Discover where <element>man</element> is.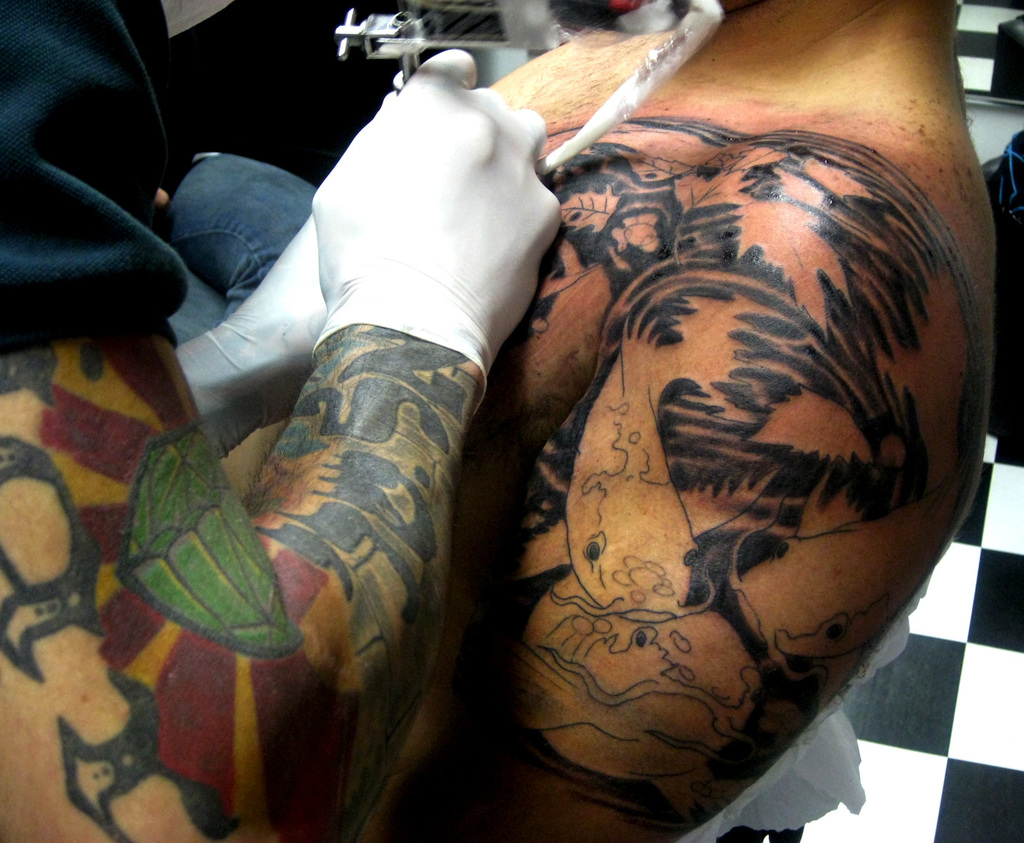
Discovered at 269, 4, 999, 836.
